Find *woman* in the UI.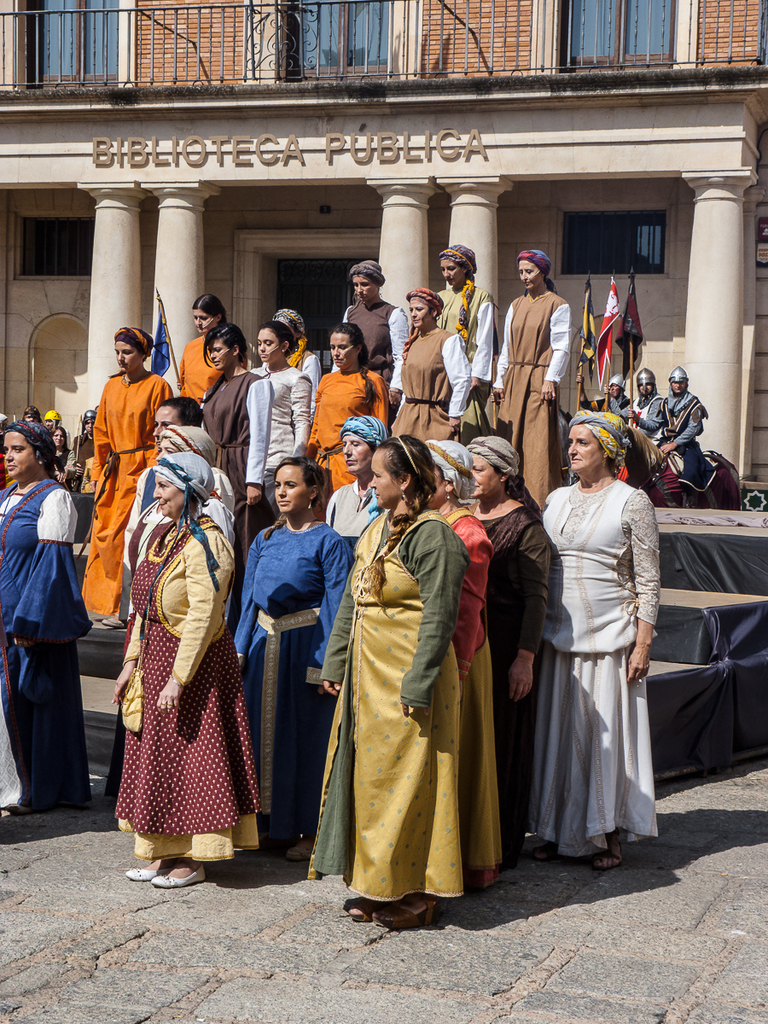
UI element at <box>493,248,567,504</box>.
